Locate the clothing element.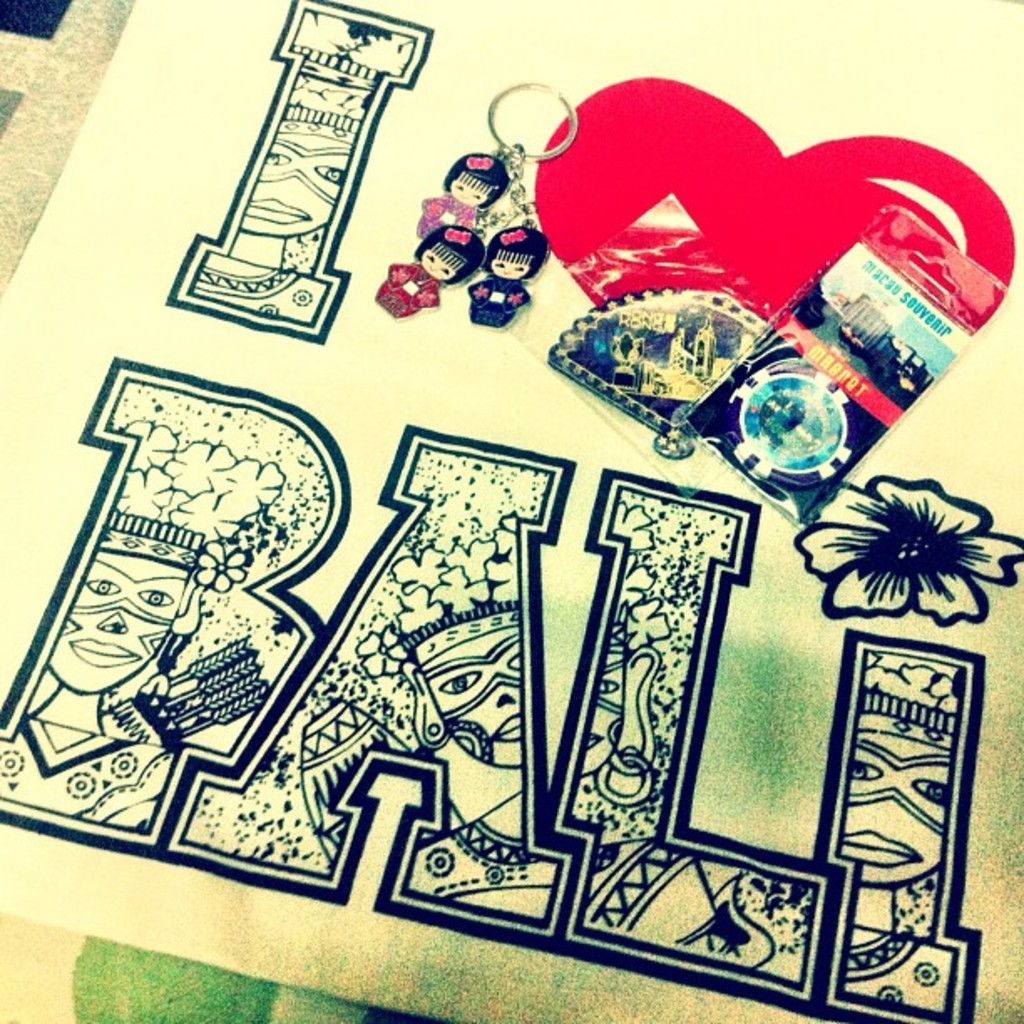
Element bbox: 197 263 331 328.
